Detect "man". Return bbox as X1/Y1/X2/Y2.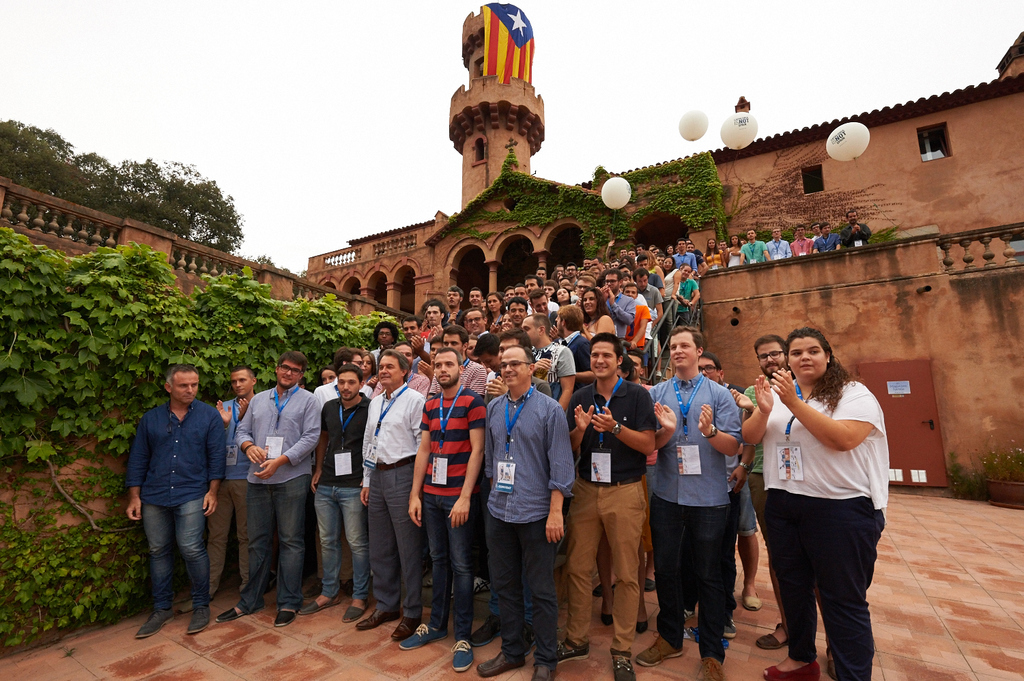
373/315/403/361.
